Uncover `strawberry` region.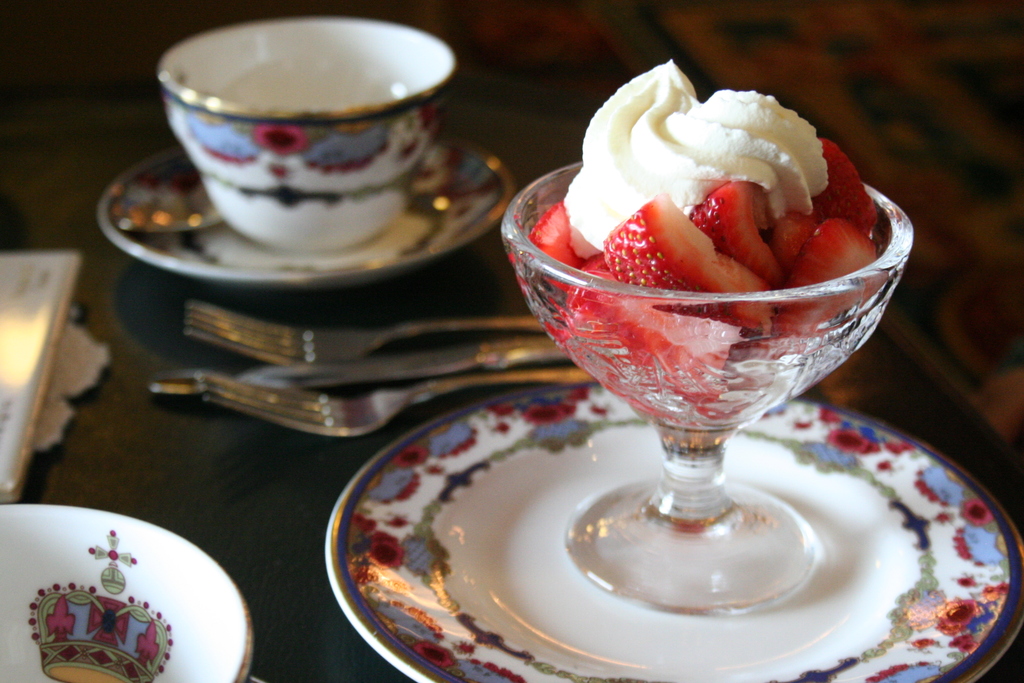
Uncovered: (771, 213, 808, 292).
